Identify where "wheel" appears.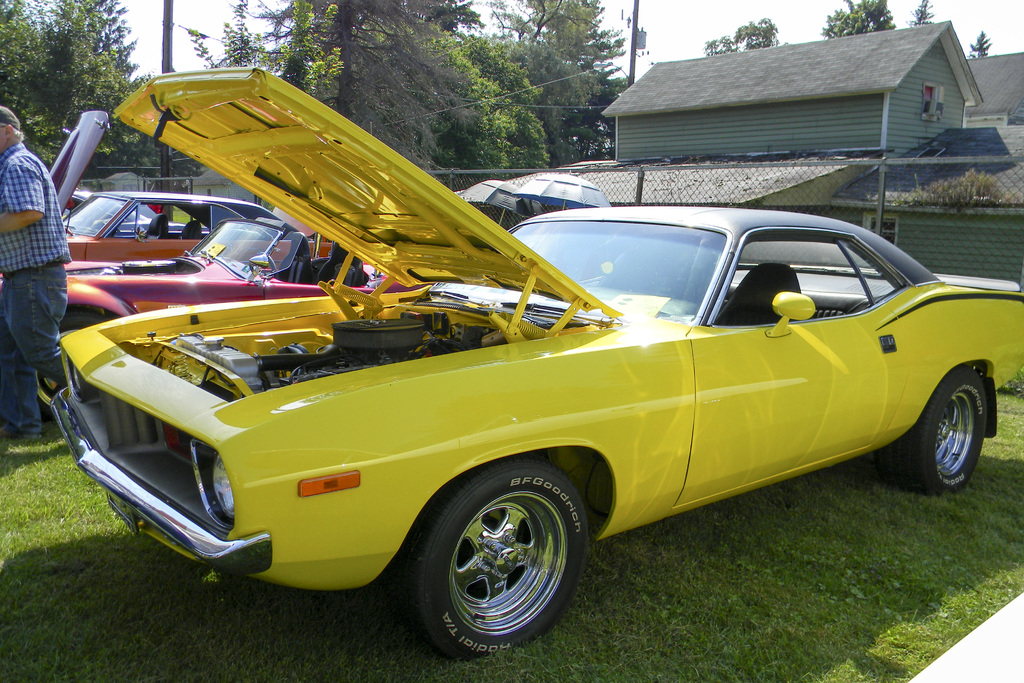
Appears at Rect(901, 365, 985, 488).
